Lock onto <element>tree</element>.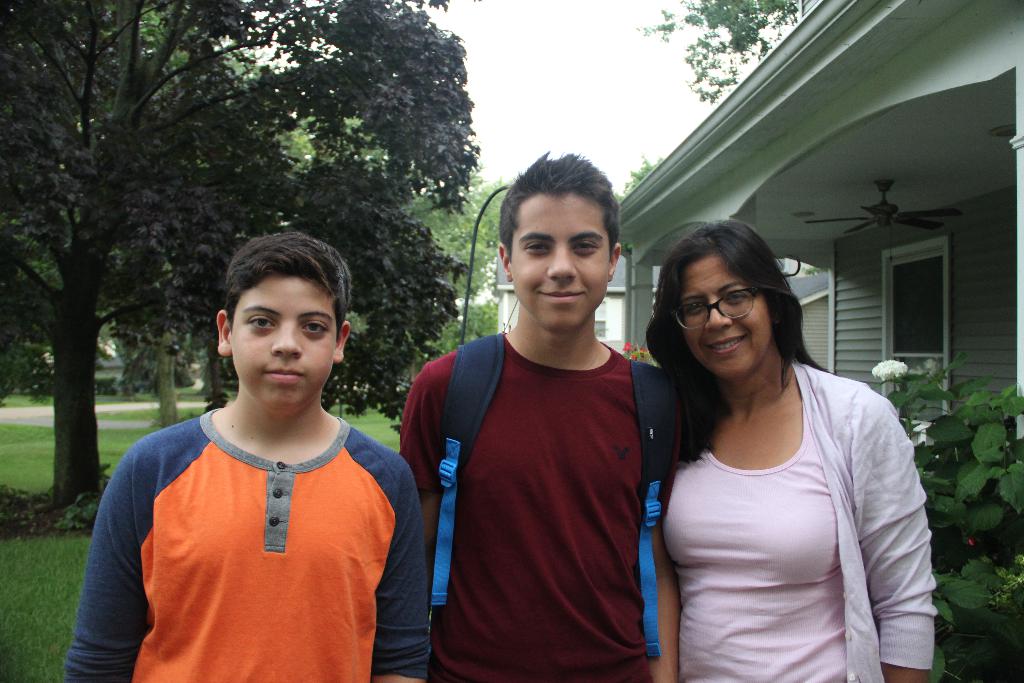
Locked: x1=610 y1=143 x2=670 y2=201.
